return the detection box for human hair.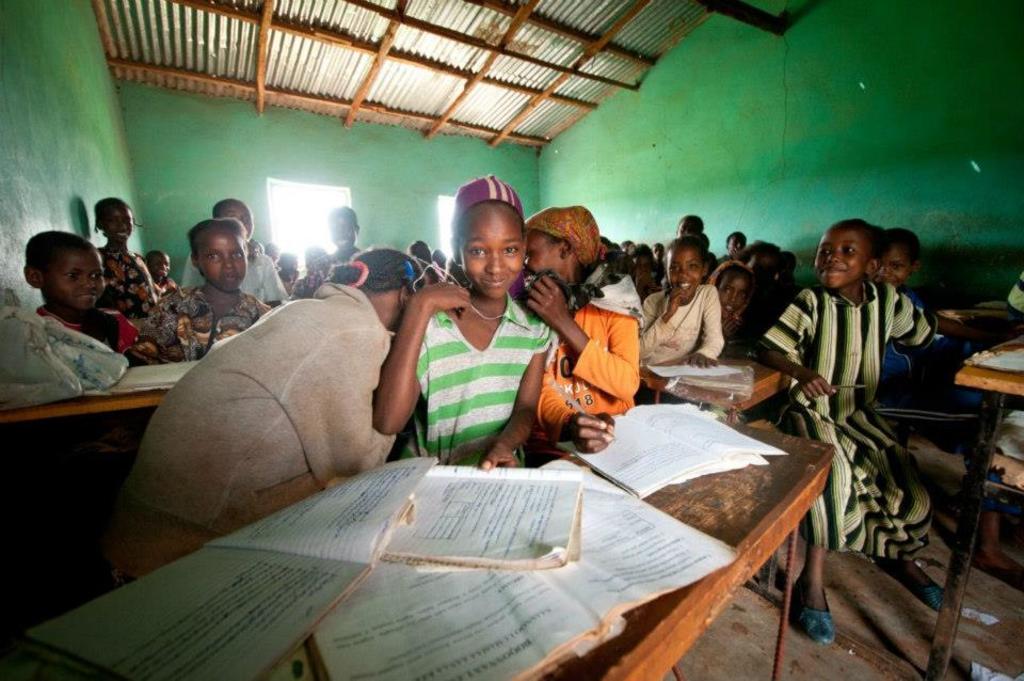
x1=665 y1=234 x2=710 y2=275.
